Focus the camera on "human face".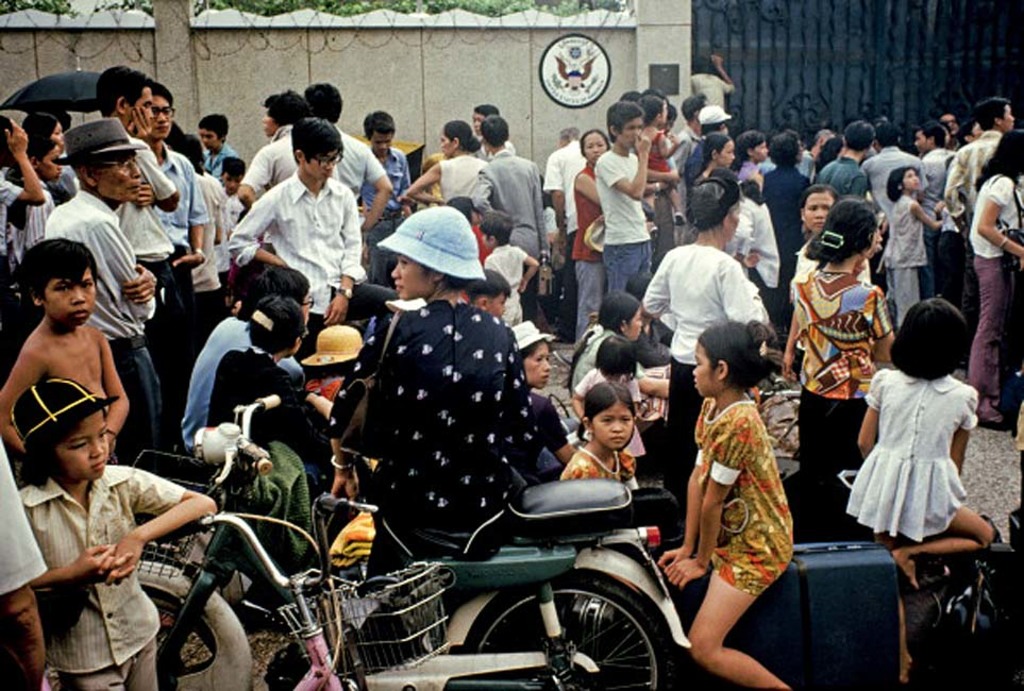
Focus region: x1=808, y1=192, x2=835, y2=229.
